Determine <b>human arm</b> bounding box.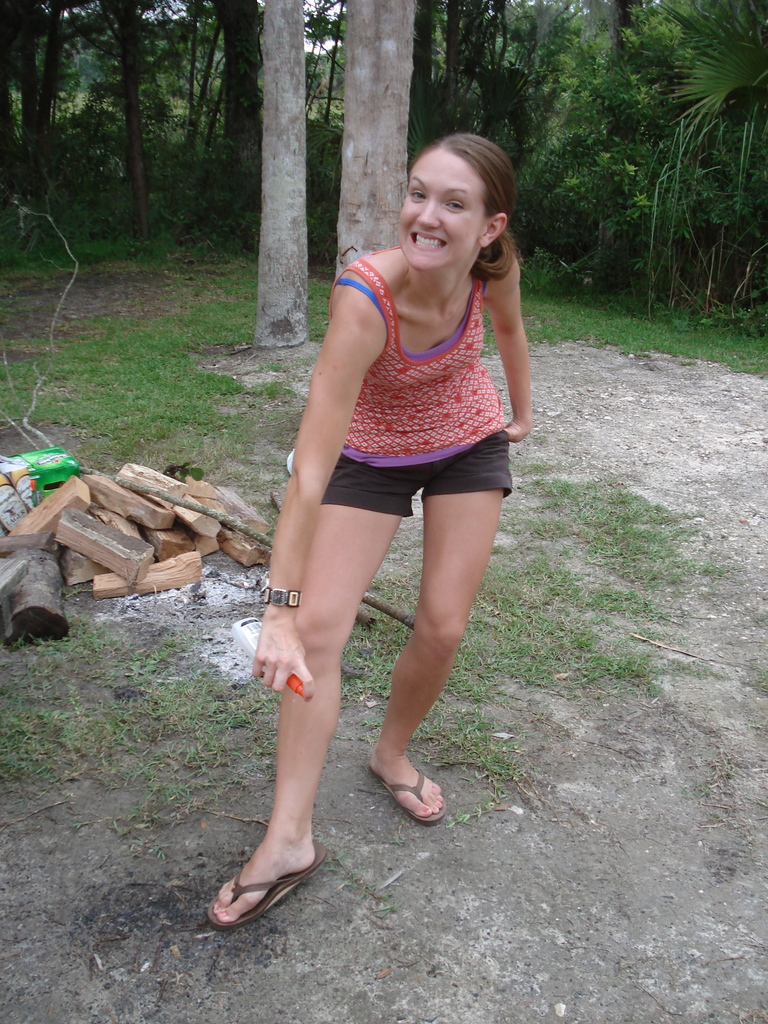
Determined: bbox(255, 311, 368, 701).
